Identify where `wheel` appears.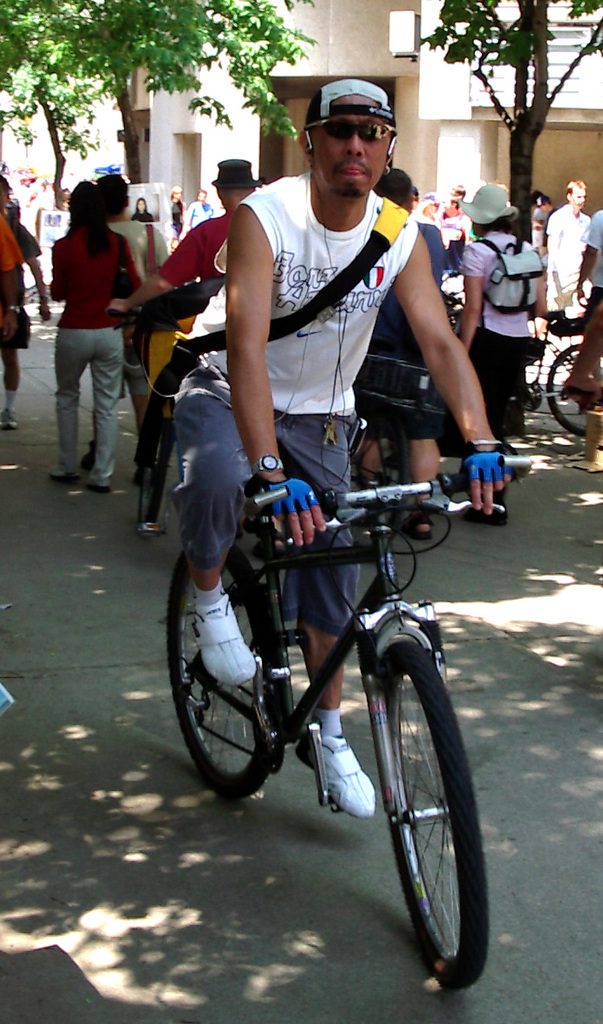
Appears at [x1=355, y1=623, x2=495, y2=999].
